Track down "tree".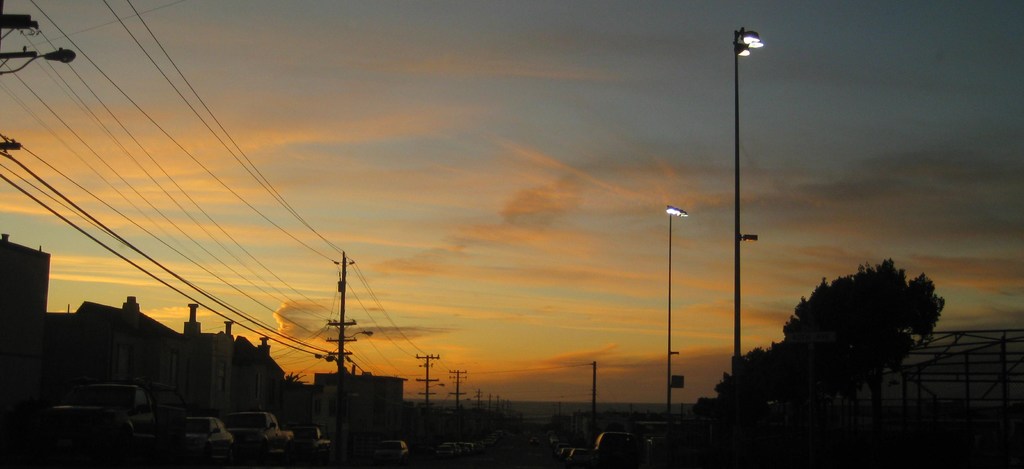
Tracked to <box>767,250,960,380</box>.
